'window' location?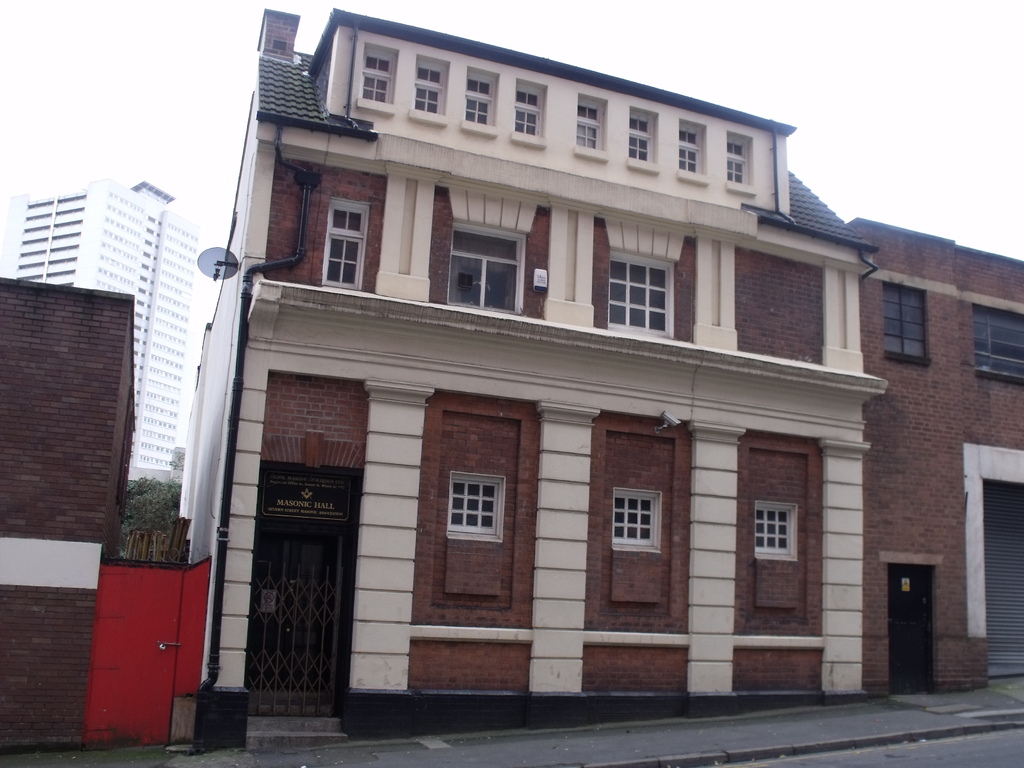
972:304:1023:383
